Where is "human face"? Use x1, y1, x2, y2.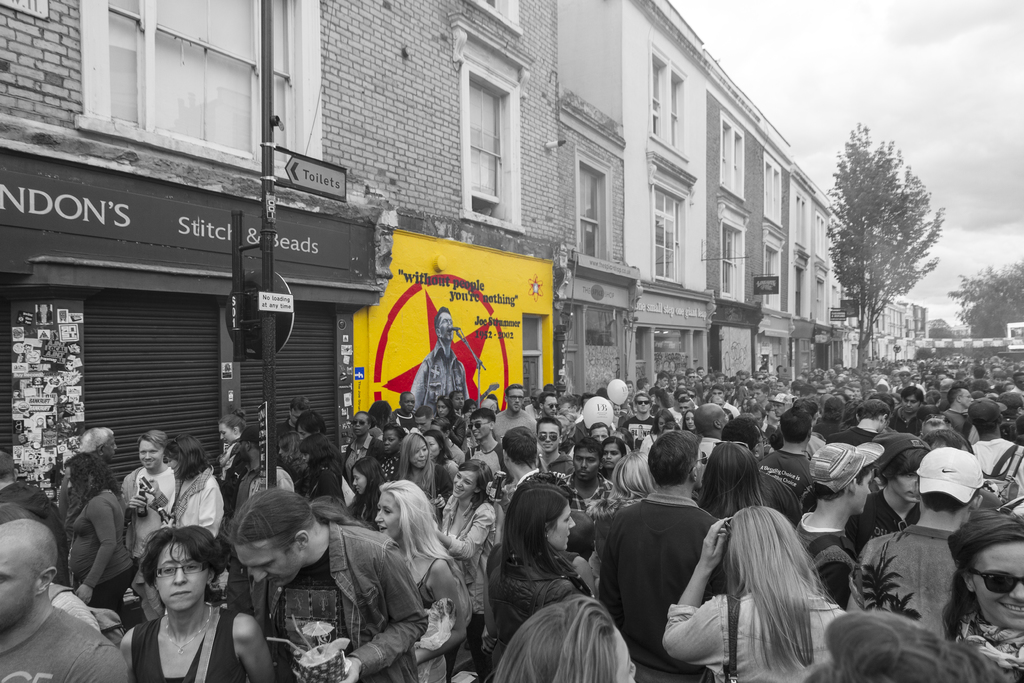
408, 441, 427, 468.
